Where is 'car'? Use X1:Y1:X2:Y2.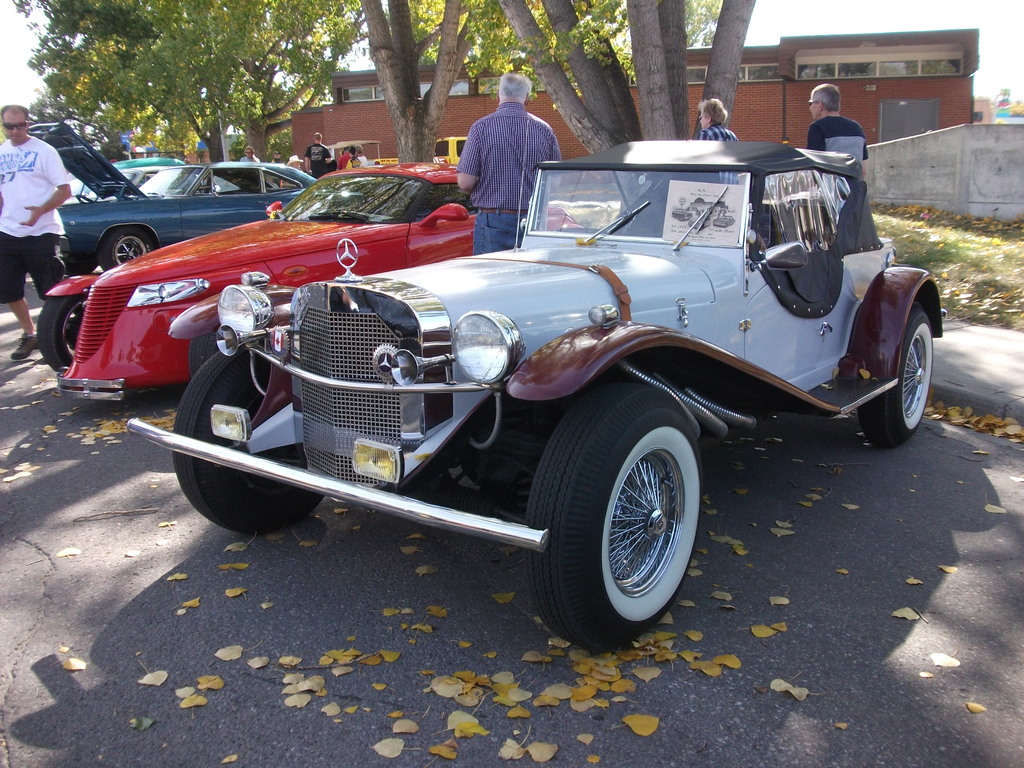
118:129:945:660.
